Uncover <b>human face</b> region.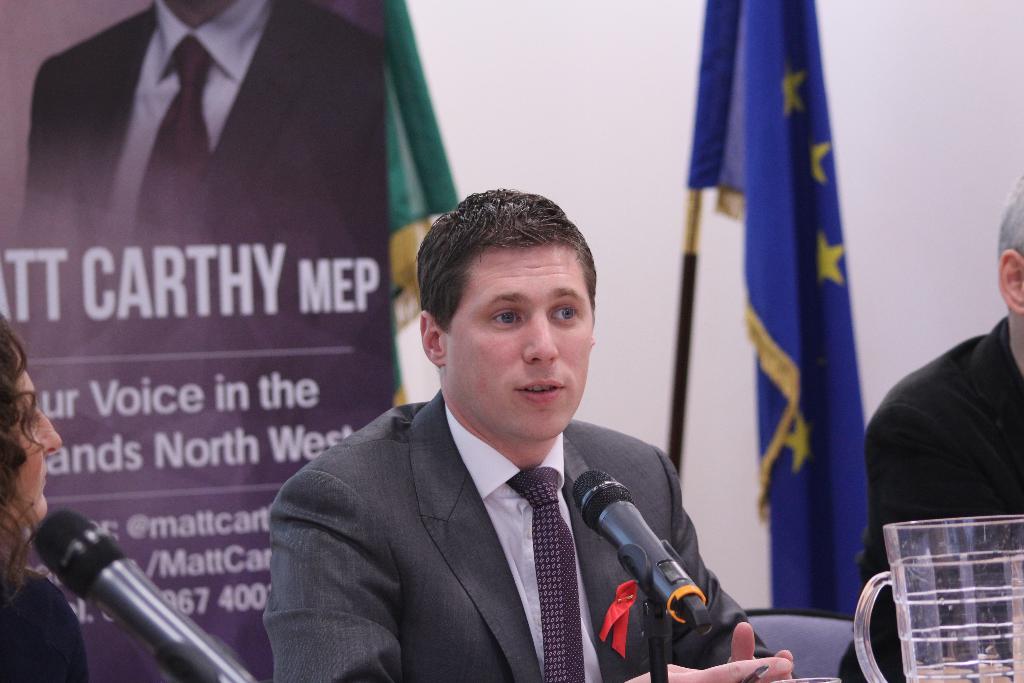
Uncovered: detection(19, 370, 57, 519).
